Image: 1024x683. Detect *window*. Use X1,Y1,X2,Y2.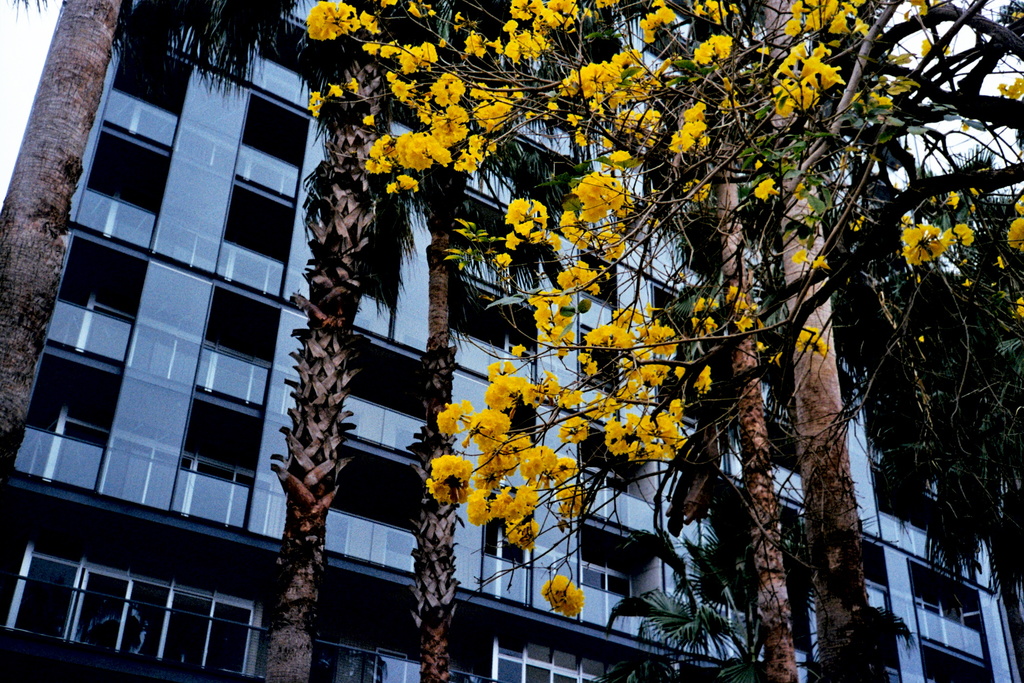
908,555,988,633.
